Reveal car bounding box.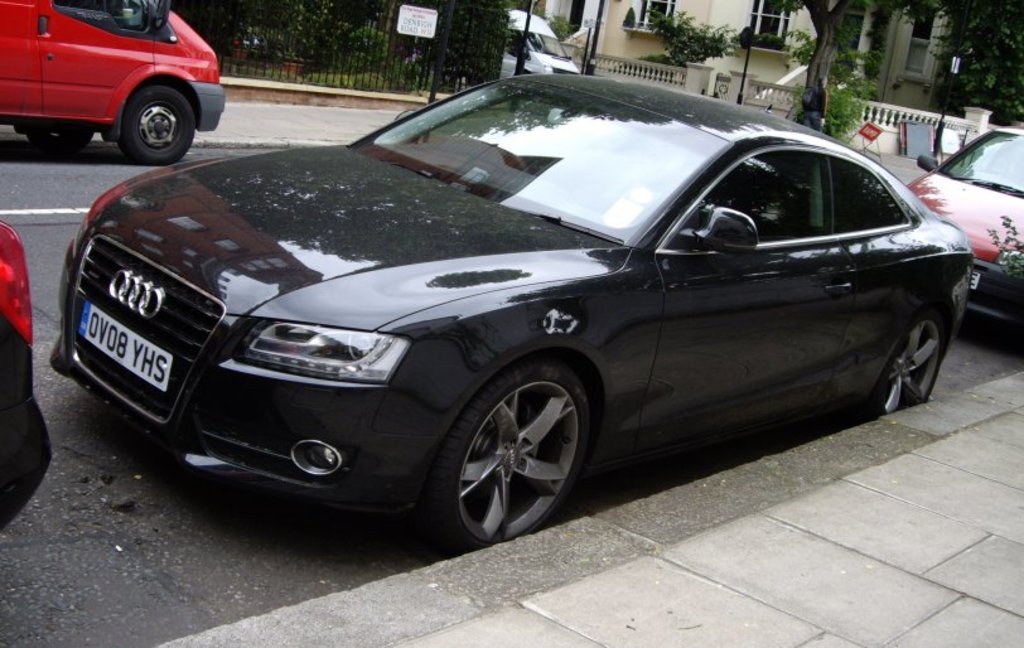
Revealed: <region>0, 214, 53, 528</region>.
